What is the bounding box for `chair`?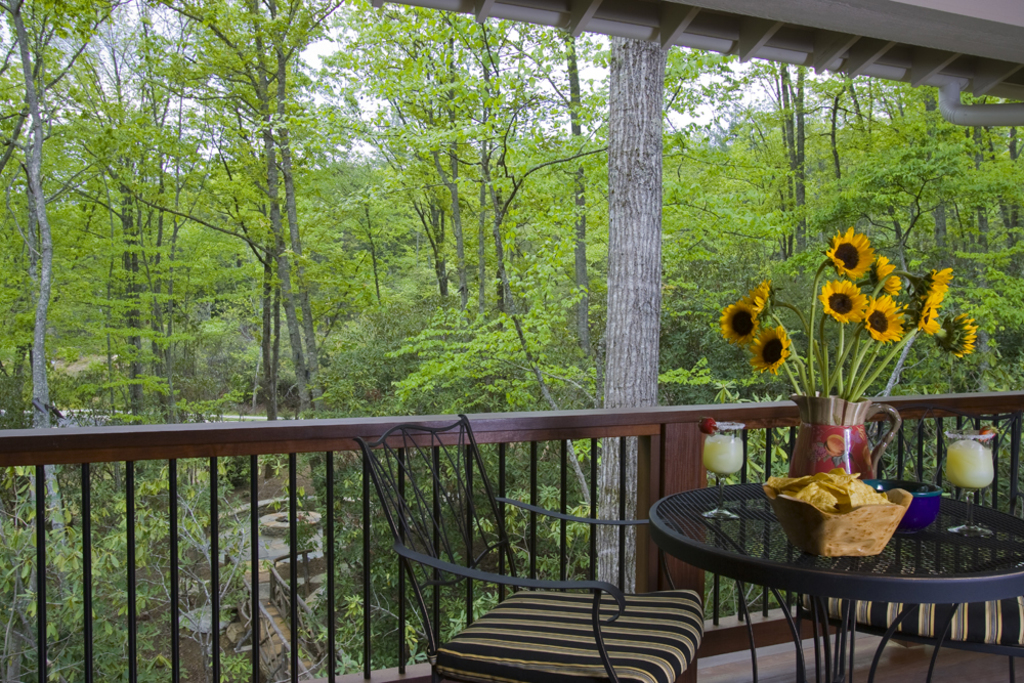
region(798, 558, 1023, 682).
